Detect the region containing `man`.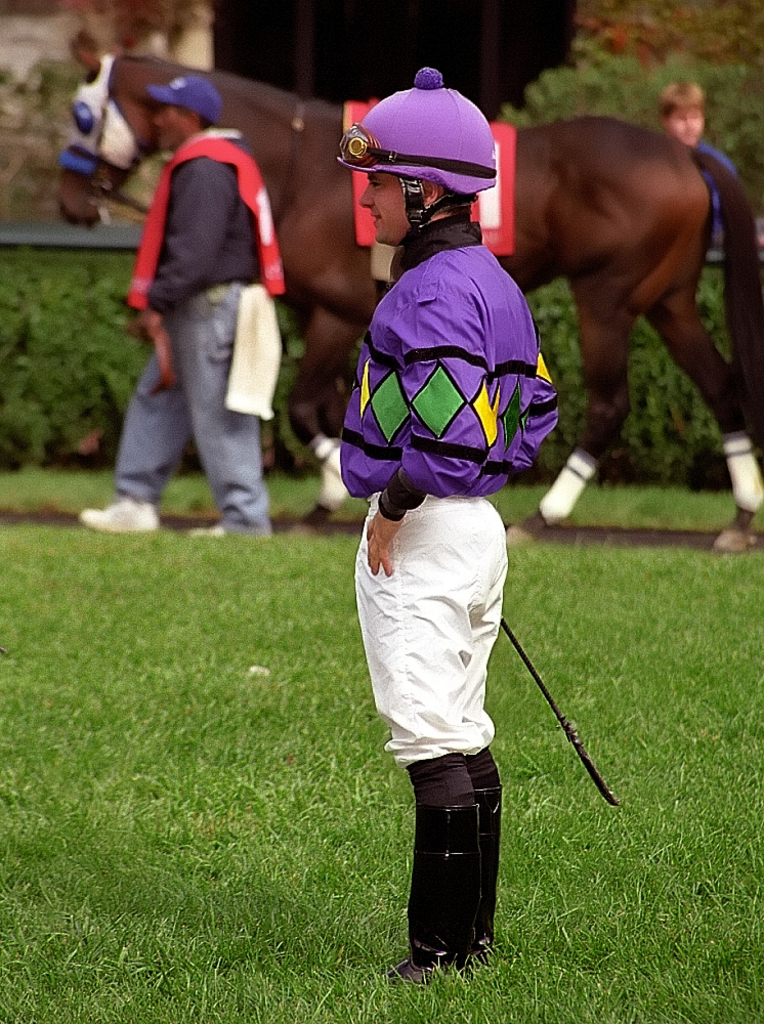
659,77,742,258.
